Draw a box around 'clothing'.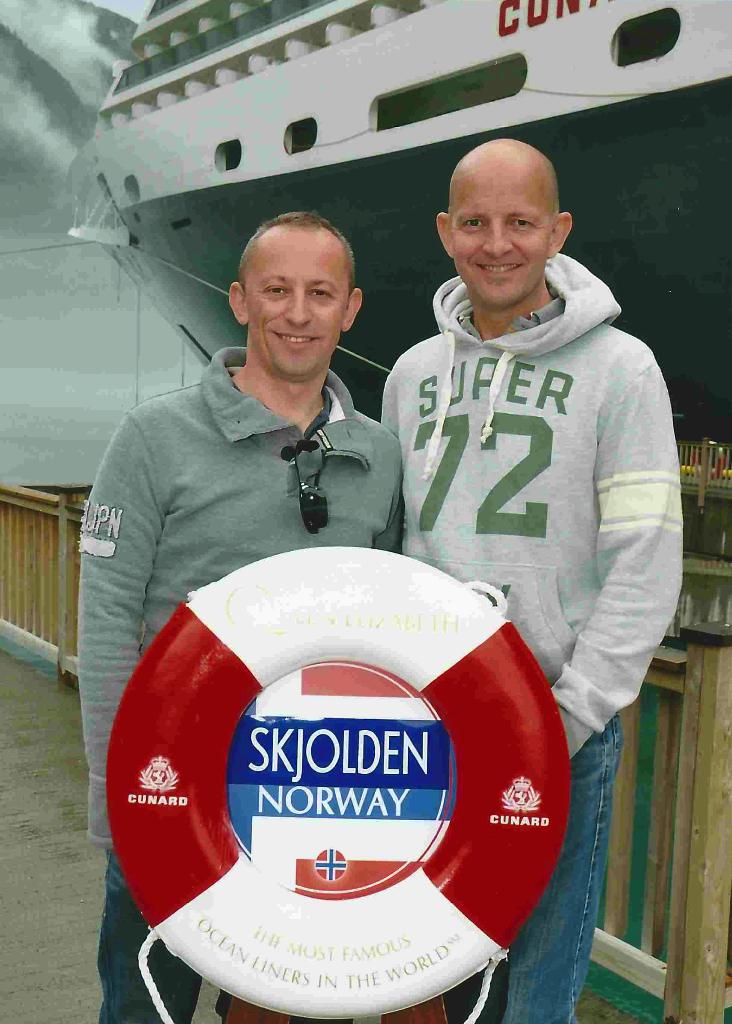
x1=377 y1=225 x2=683 y2=767.
